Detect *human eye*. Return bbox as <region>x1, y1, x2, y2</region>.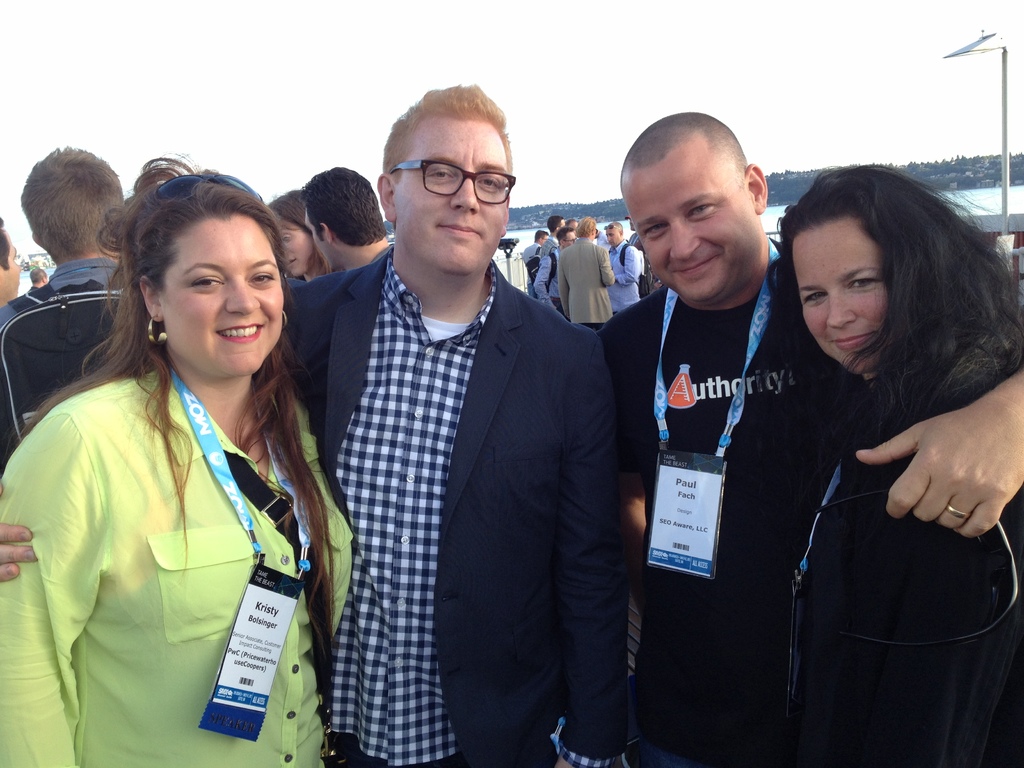
<region>247, 269, 277, 285</region>.
